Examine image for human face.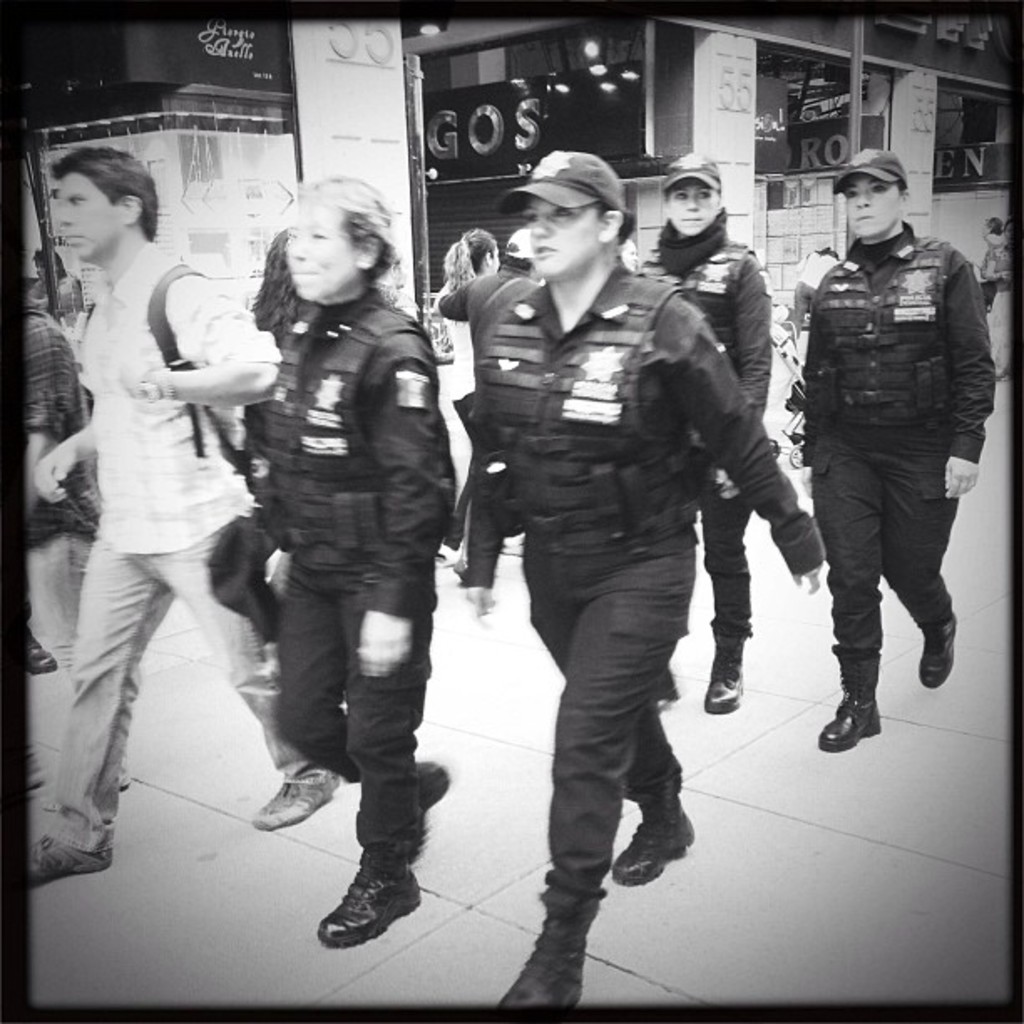
Examination result: (55,172,122,258).
